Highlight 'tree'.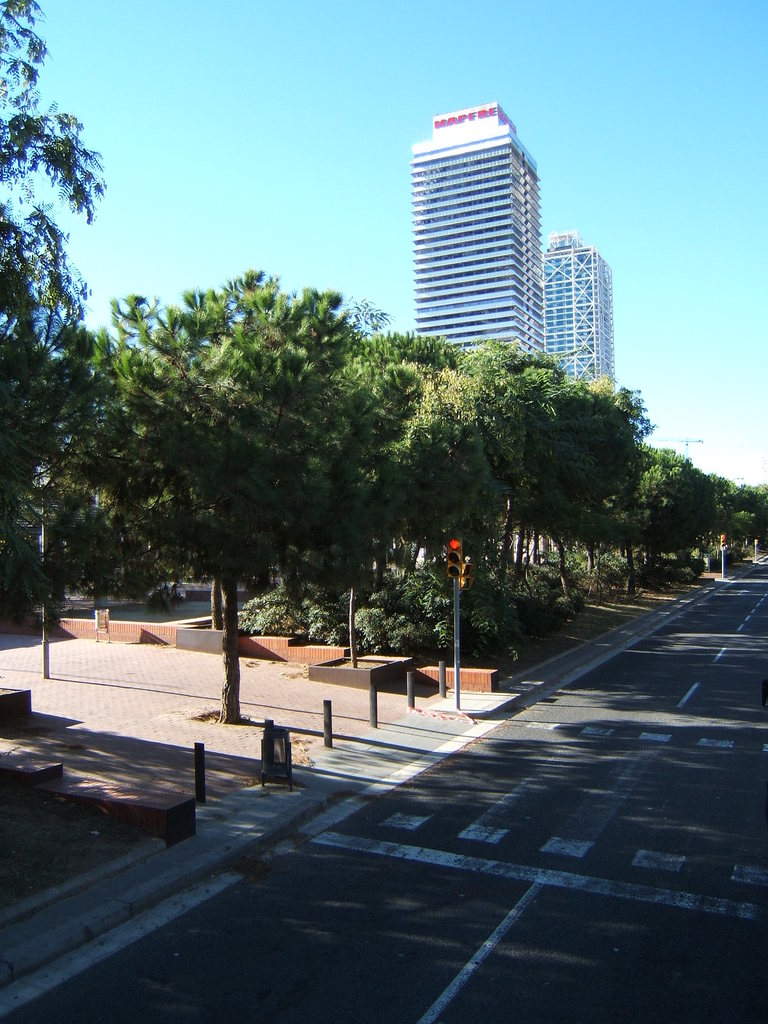
Highlighted region: detection(44, 268, 418, 728).
